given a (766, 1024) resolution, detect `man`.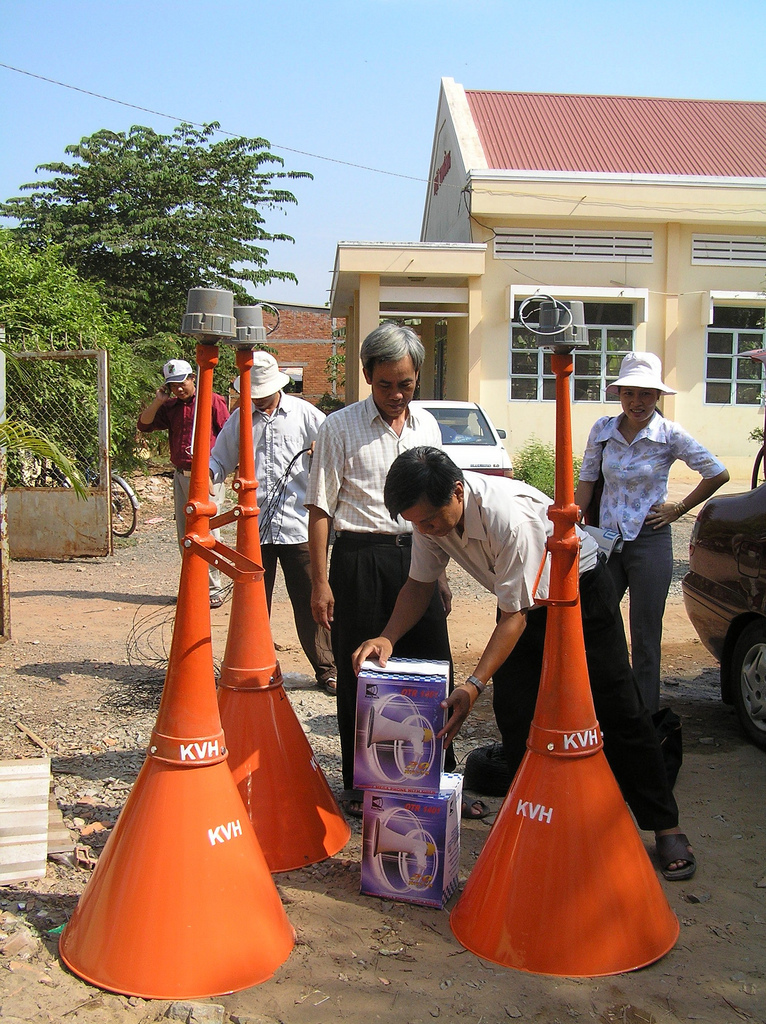
crop(354, 435, 697, 890).
